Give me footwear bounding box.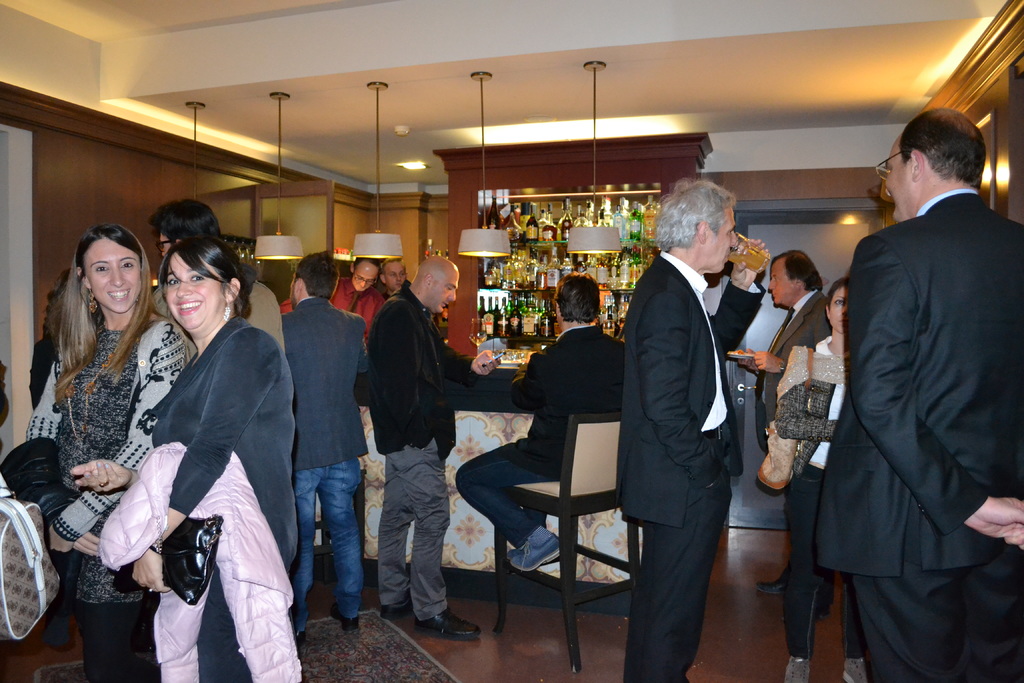
[753,564,792,593].
